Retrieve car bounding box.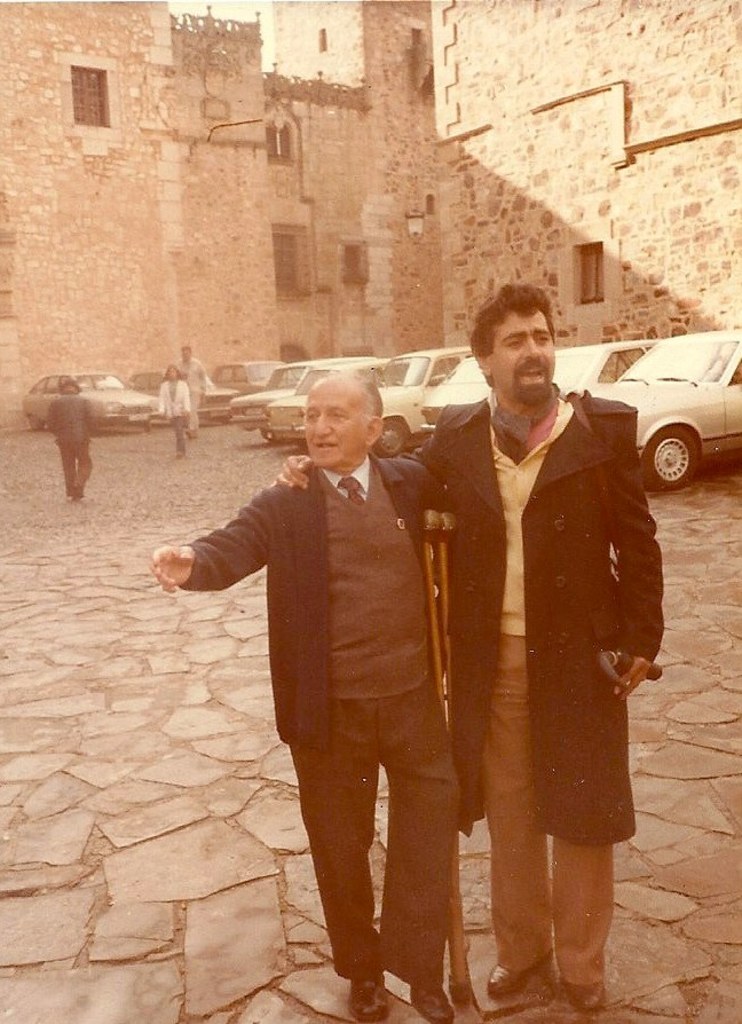
Bounding box: locate(259, 354, 388, 436).
